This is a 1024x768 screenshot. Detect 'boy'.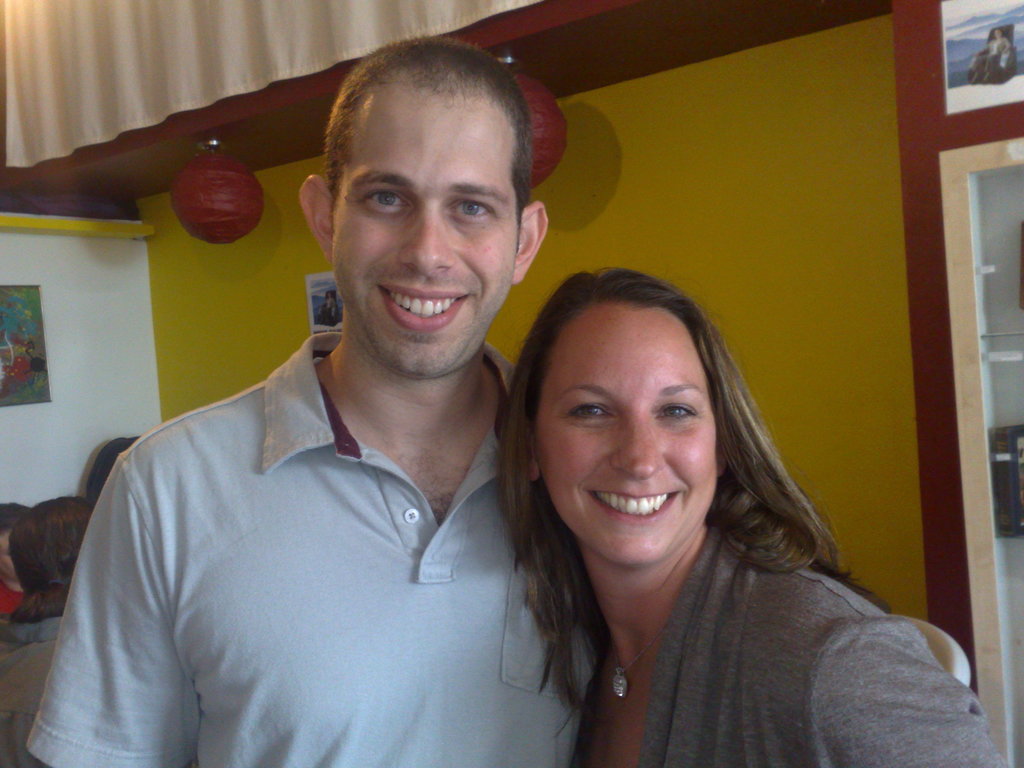
bbox=[20, 35, 610, 767].
